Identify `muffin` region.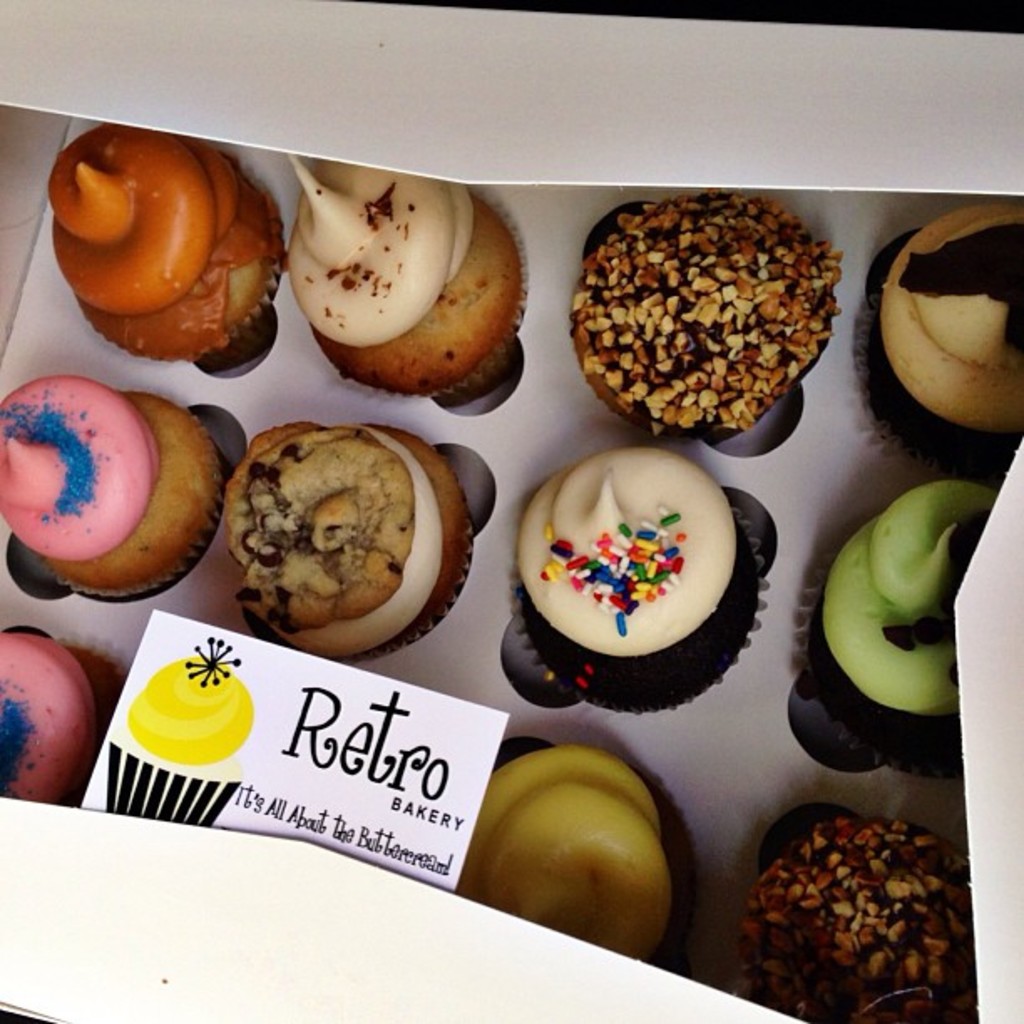
Region: locate(59, 117, 296, 366).
